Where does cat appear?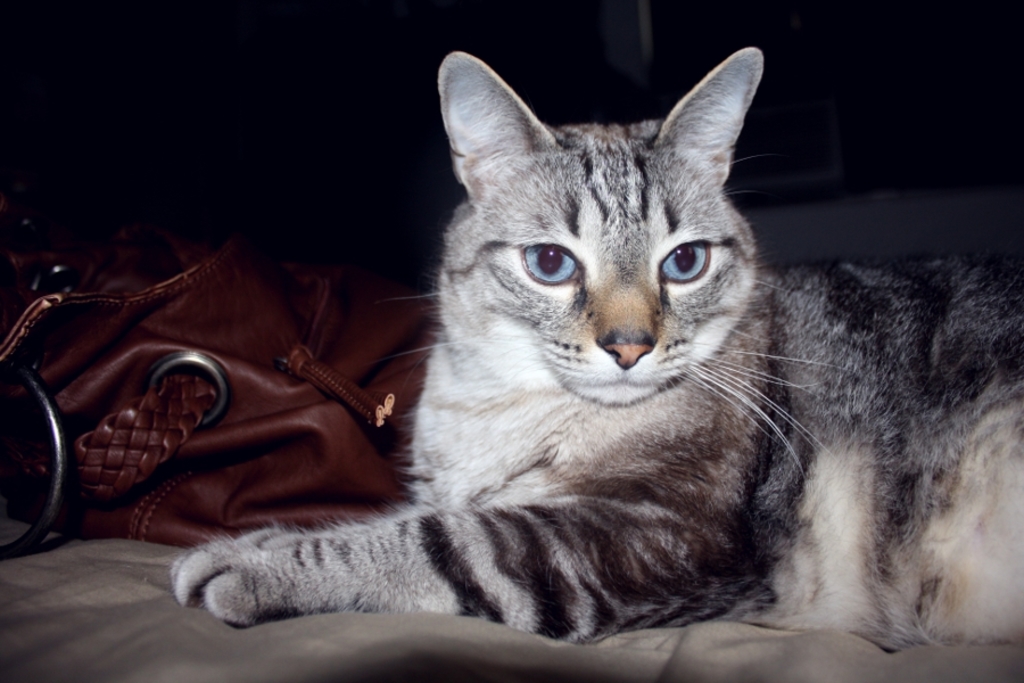
Appears at 170:47:1023:649.
